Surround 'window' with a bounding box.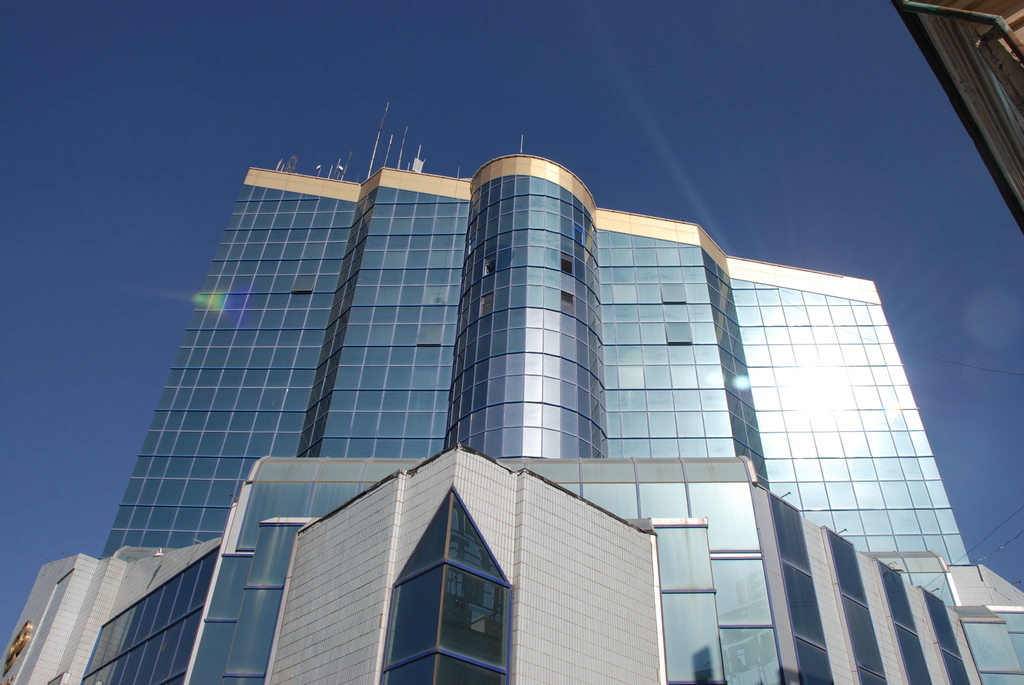
381, 569, 450, 676.
